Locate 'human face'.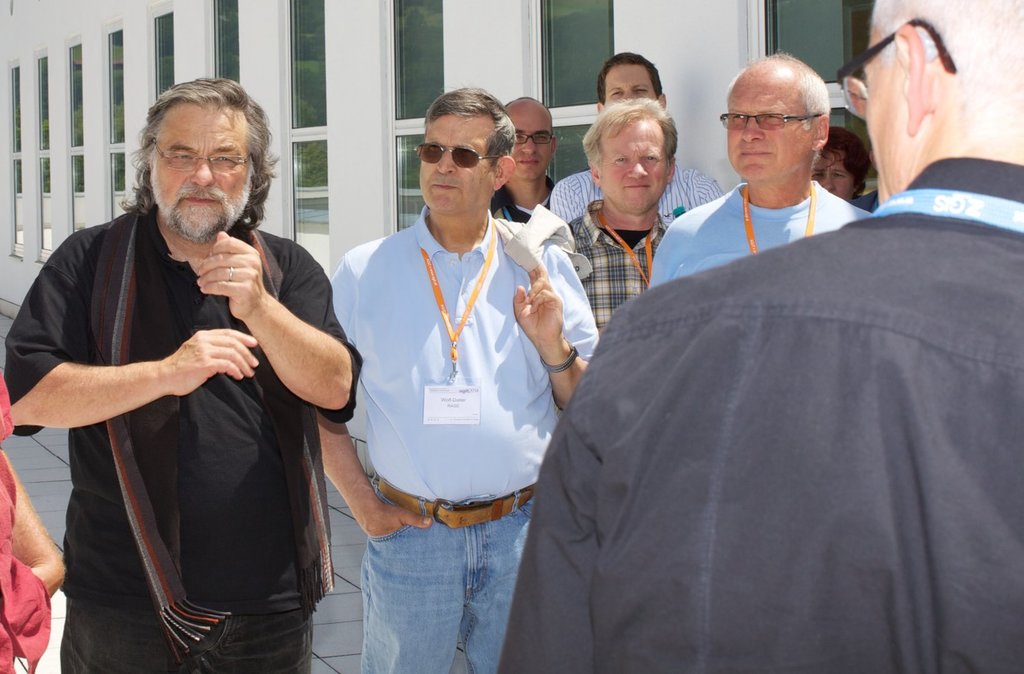
Bounding box: 418,115,494,214.
